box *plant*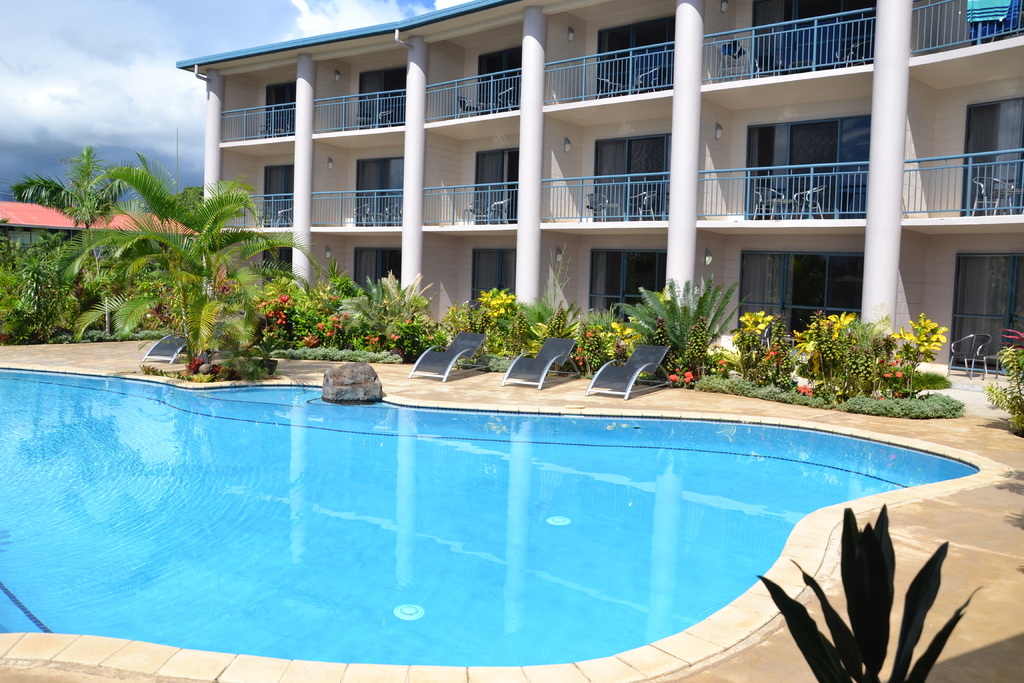
box=[977, 345, 1023, 438]
